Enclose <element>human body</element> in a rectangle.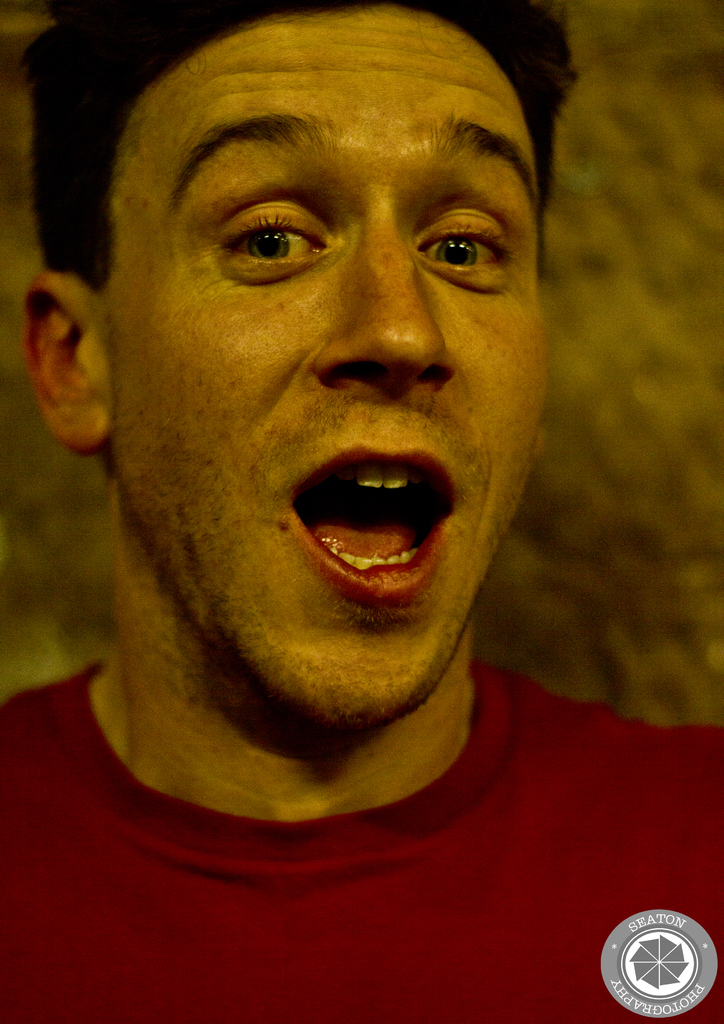
region(1, 3, 723, 1021).
